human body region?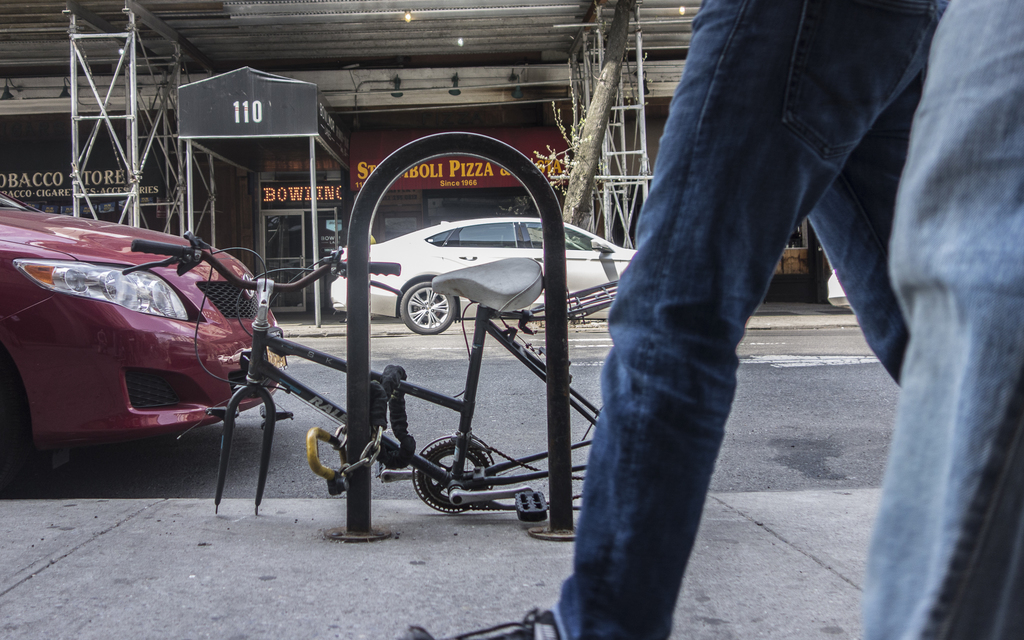
bbox=(850, 0, 1023, 639)
